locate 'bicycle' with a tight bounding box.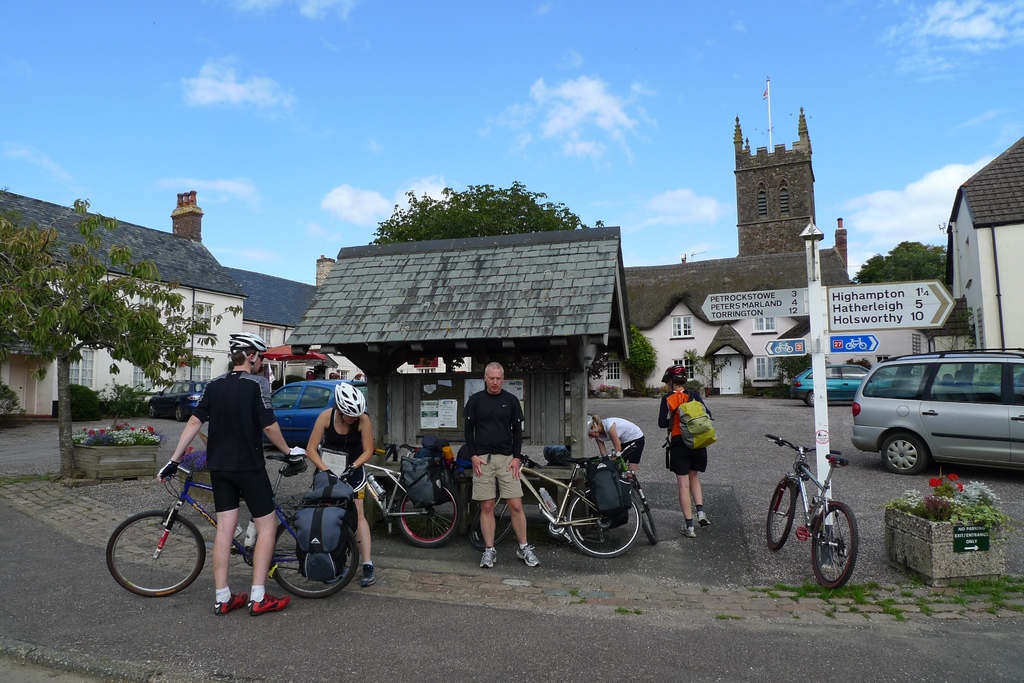
pyautogui.locateOnScreen(467, 450, 643, 558).
